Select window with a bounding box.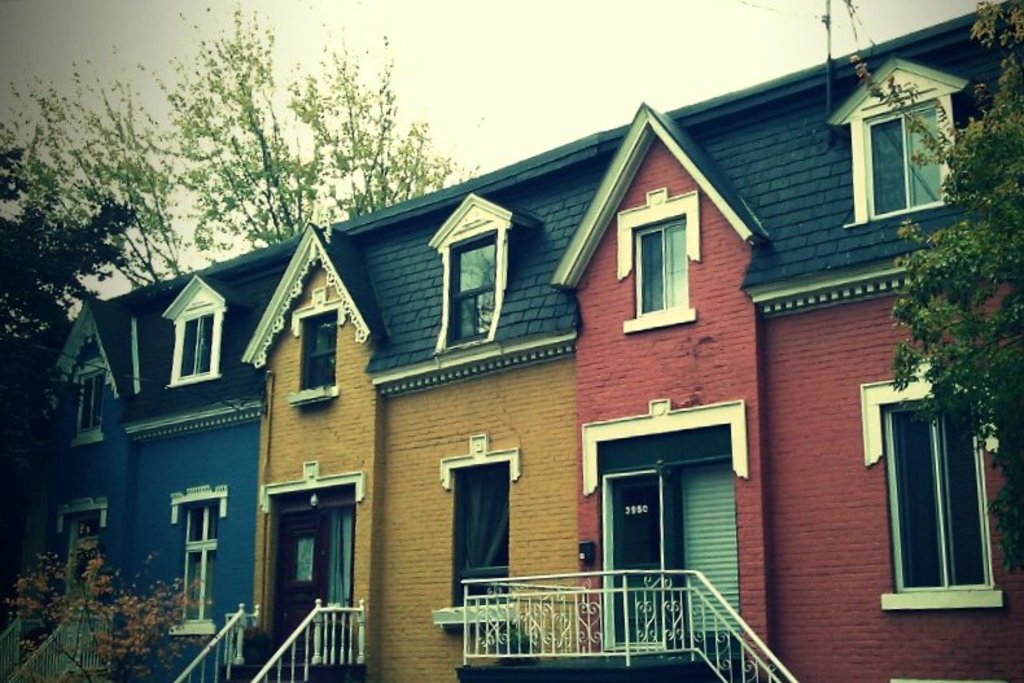
[x1=445, y1=233, x2=495, y2=341].
